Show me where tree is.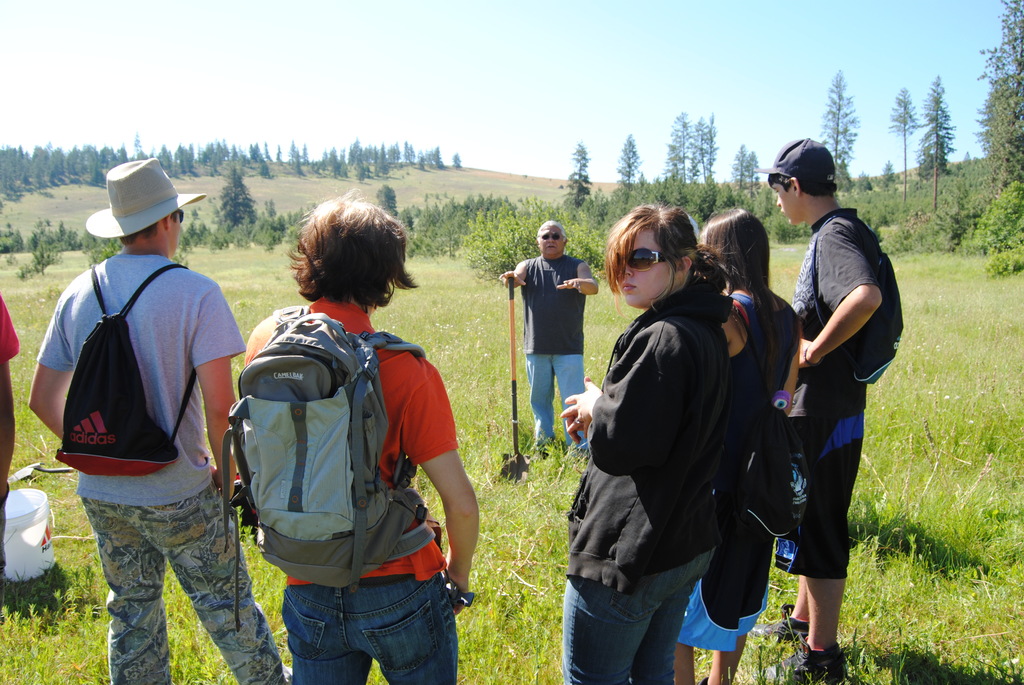
tree is at <box>558,136,595,211</box>.
